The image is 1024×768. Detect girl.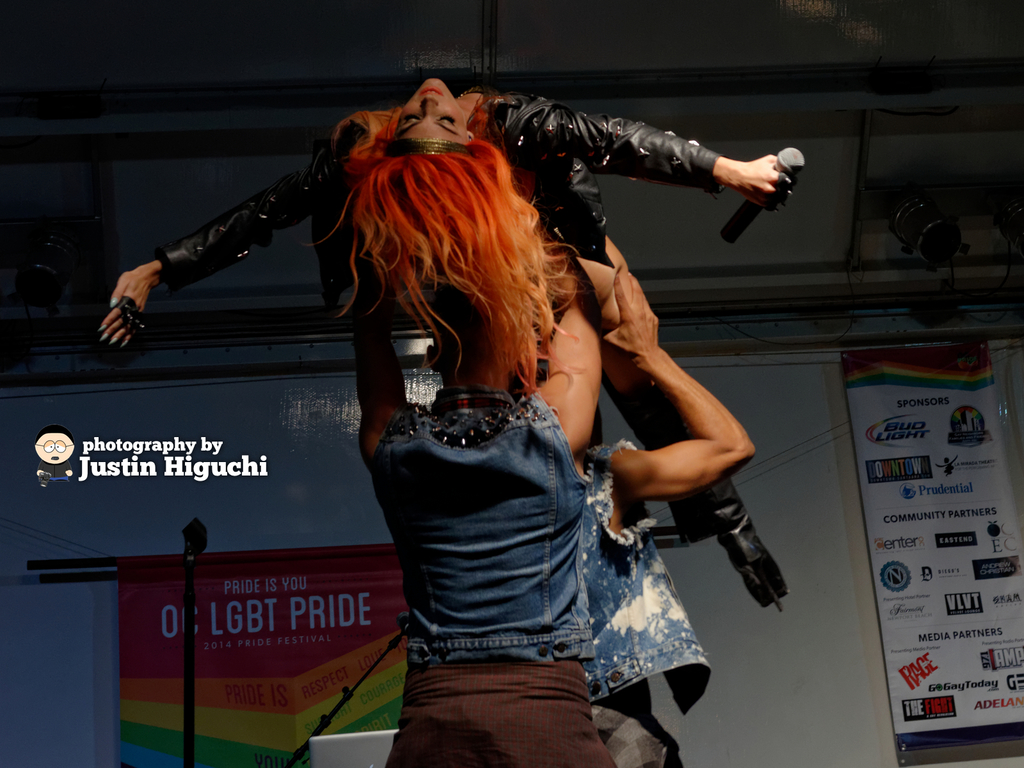
Detection: [x1=100, y1=69, x2=791, y2=613].
